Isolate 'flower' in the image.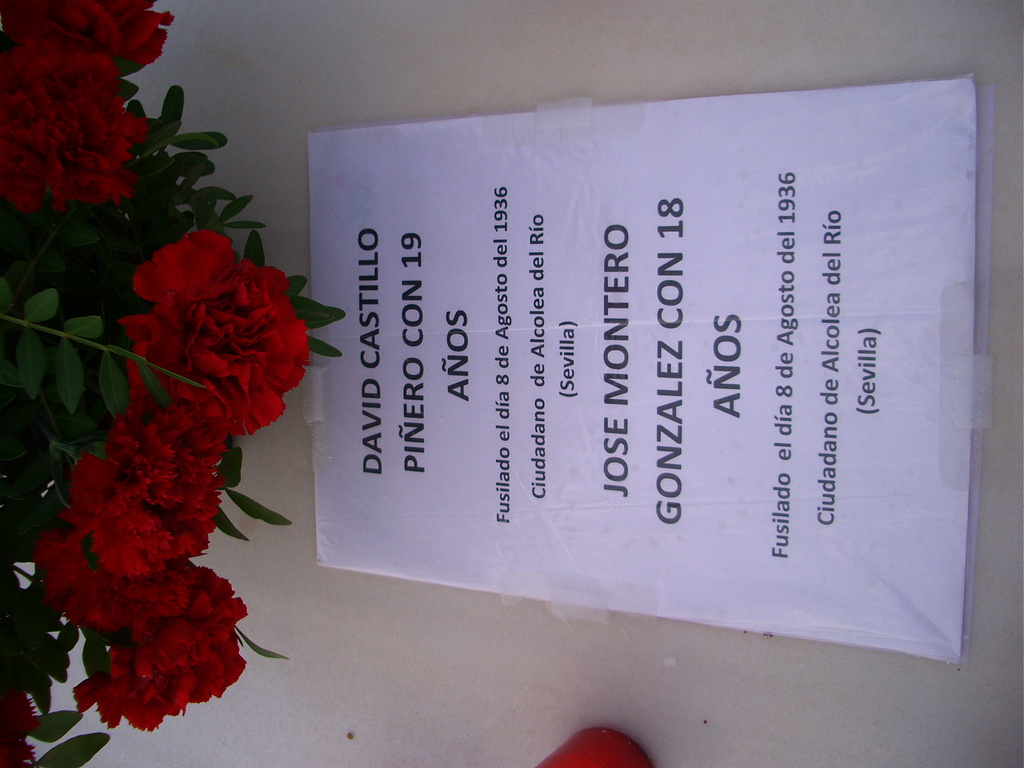
Isolated region: {"left": 75, "top": 574, "right": 256, "bottom": 730}.
